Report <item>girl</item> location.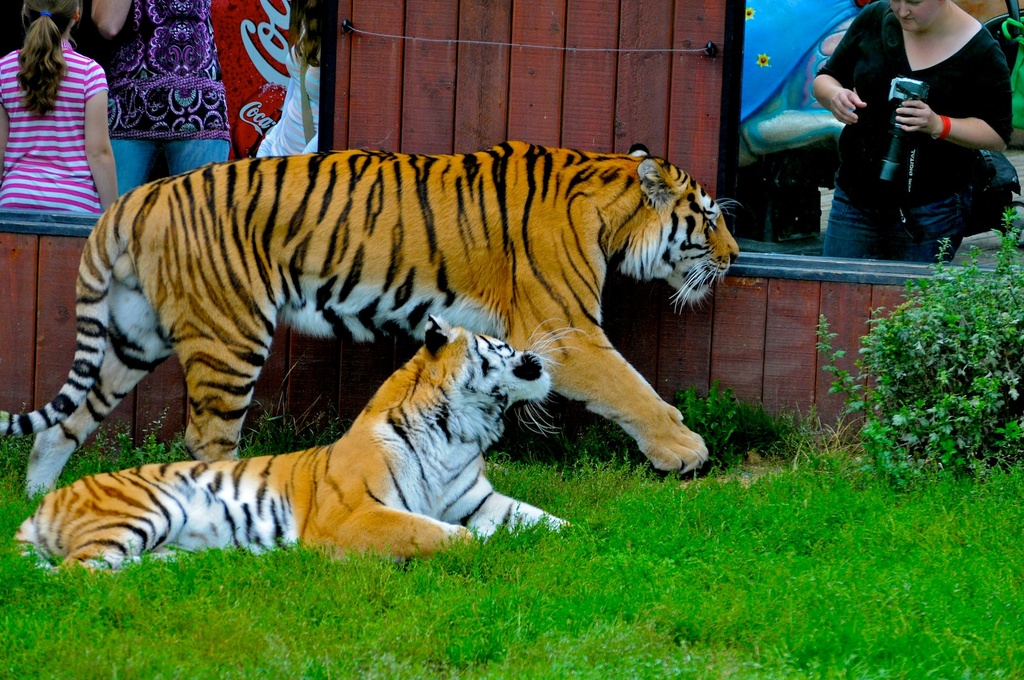
Report: pyautogui.locateOnScreen(0, 0, 117, 211).
